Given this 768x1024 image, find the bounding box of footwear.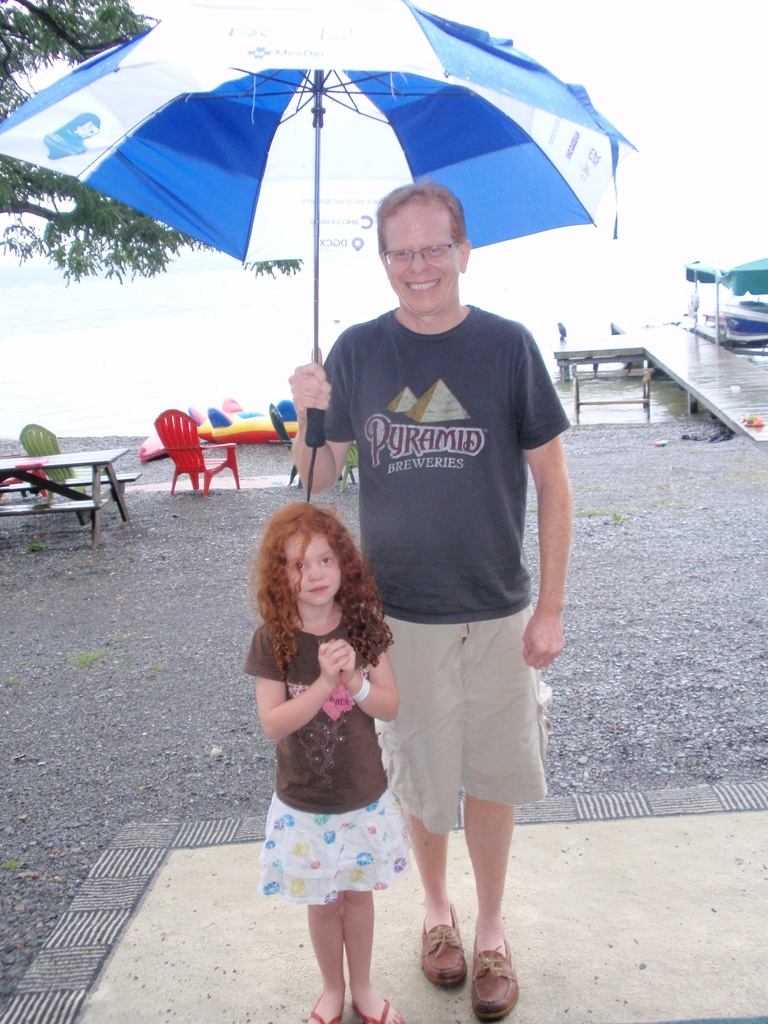
350/989/401/1023.
